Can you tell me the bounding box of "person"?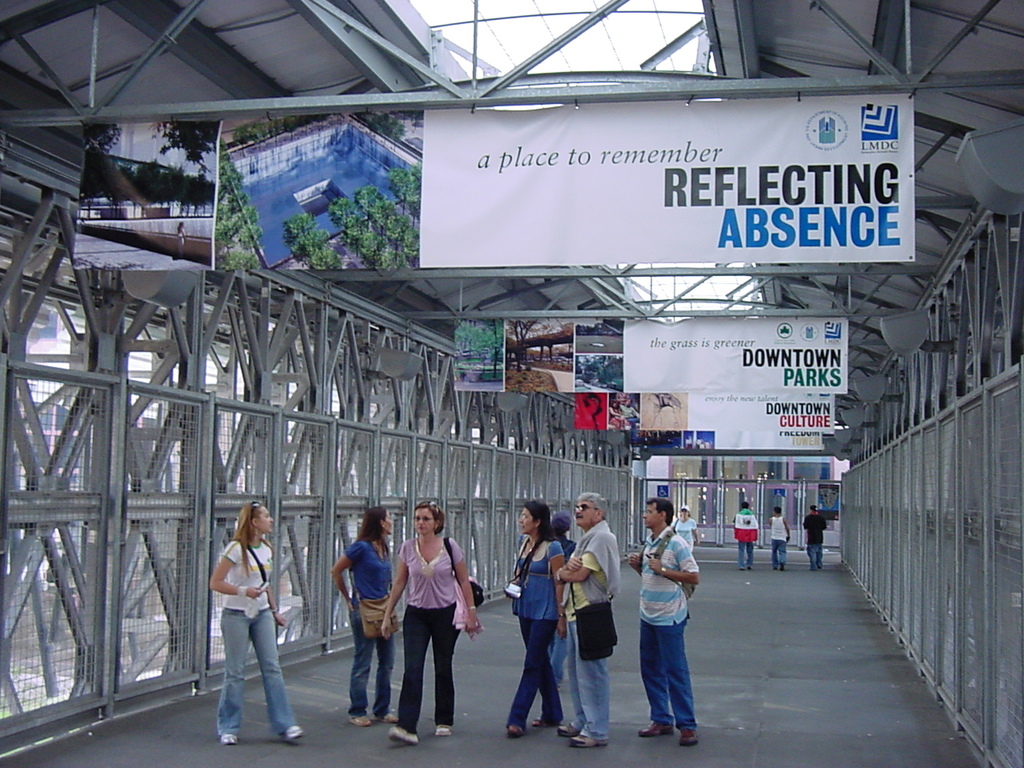
box=[332, 507, 401, 728].
